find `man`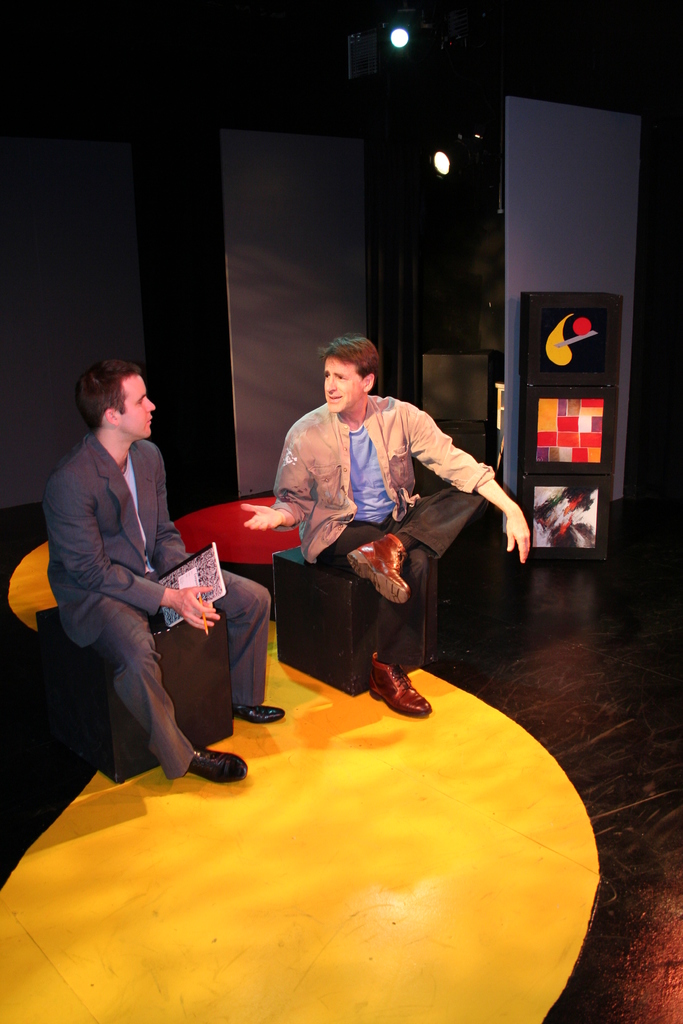
252/356/523/703
